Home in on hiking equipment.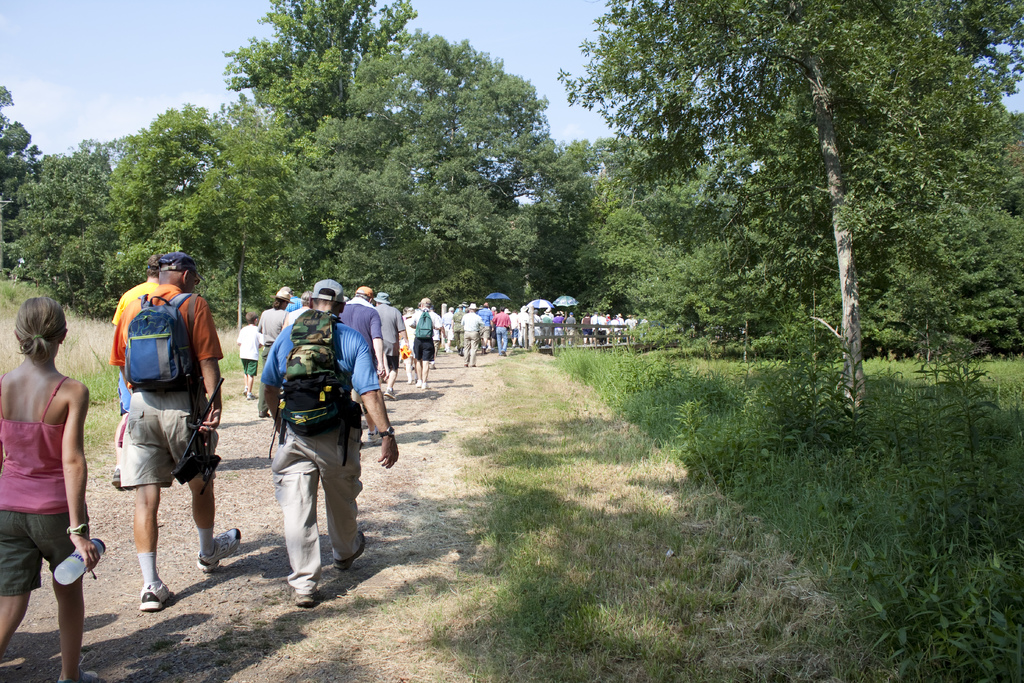
Homed in at bbox=(447, 350, 451, 352).
